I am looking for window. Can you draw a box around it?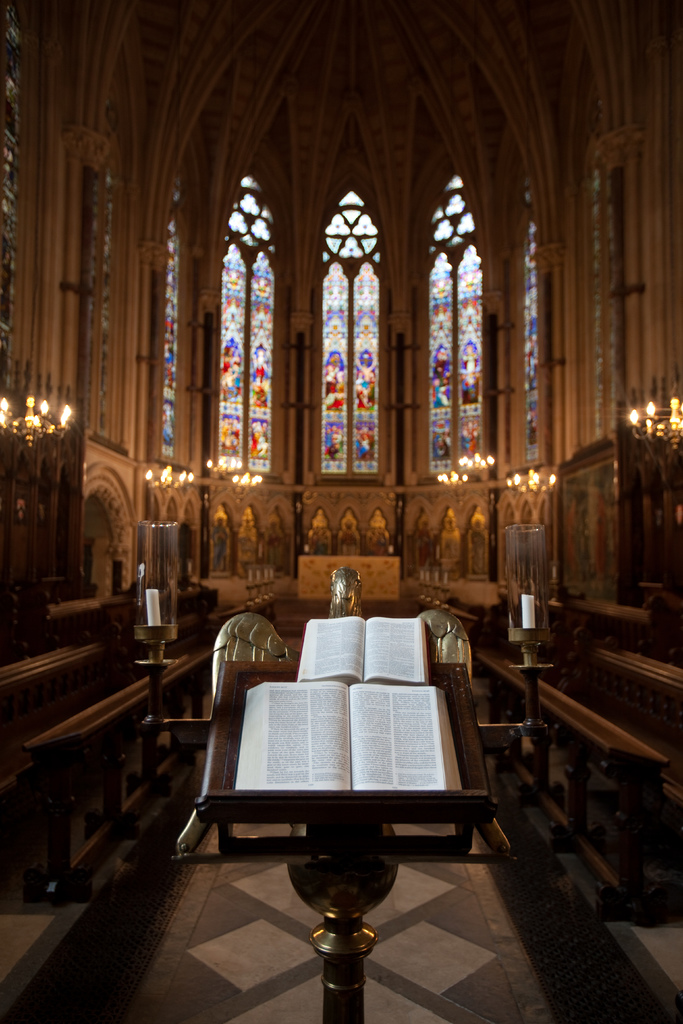
Sure, the bounding box is bbox=(404, 159, 491, 500).
